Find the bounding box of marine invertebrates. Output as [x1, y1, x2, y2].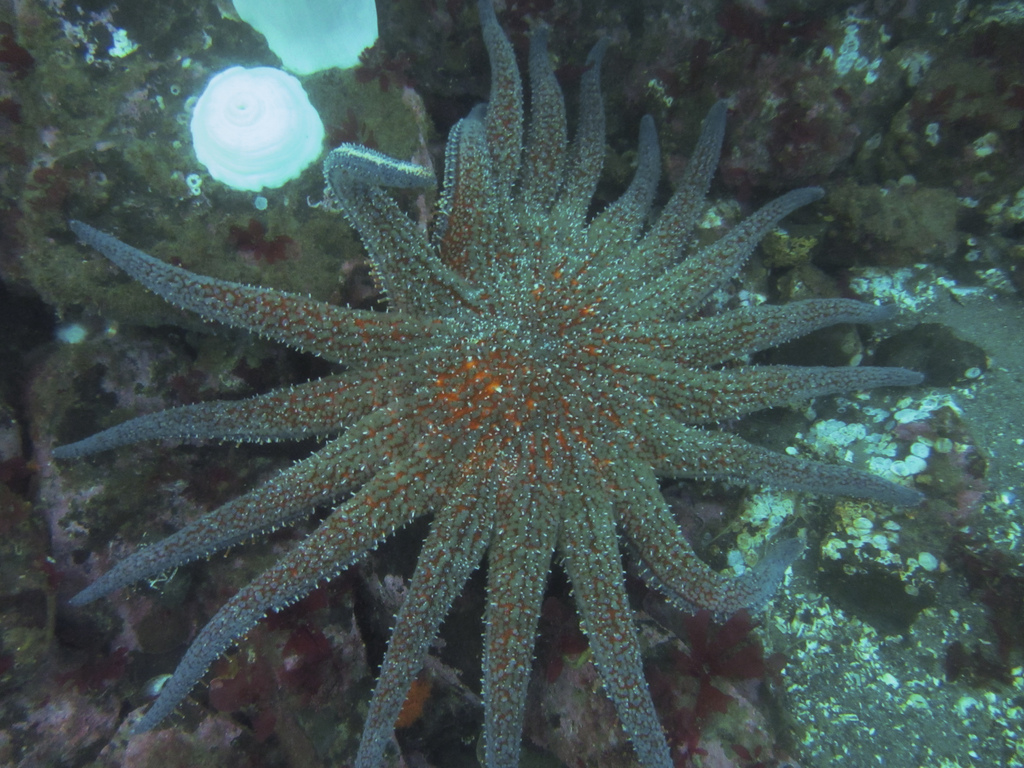
[24, 56, 922, 746].
